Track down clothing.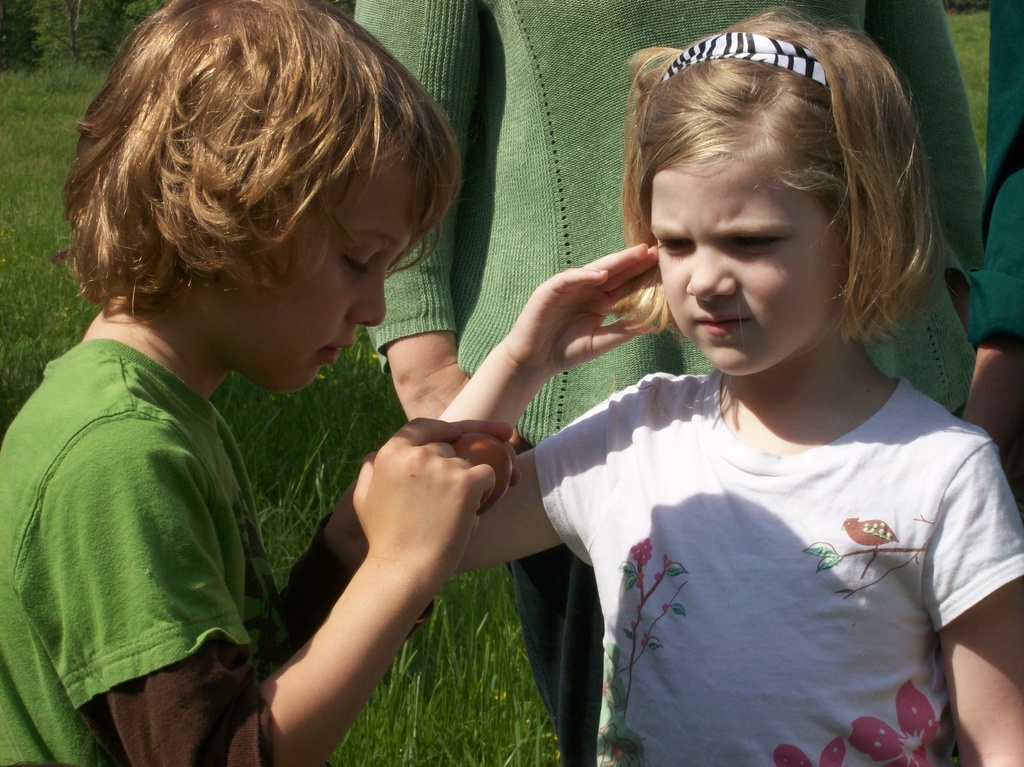
Tracked to 0:339:270:763.
